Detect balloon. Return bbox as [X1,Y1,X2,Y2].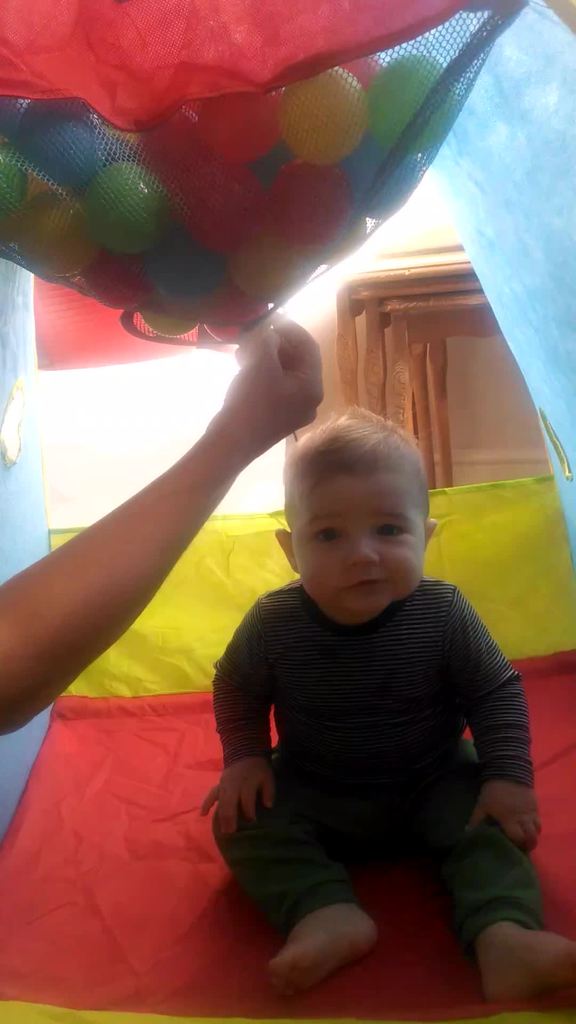
[278,66,370,166].
